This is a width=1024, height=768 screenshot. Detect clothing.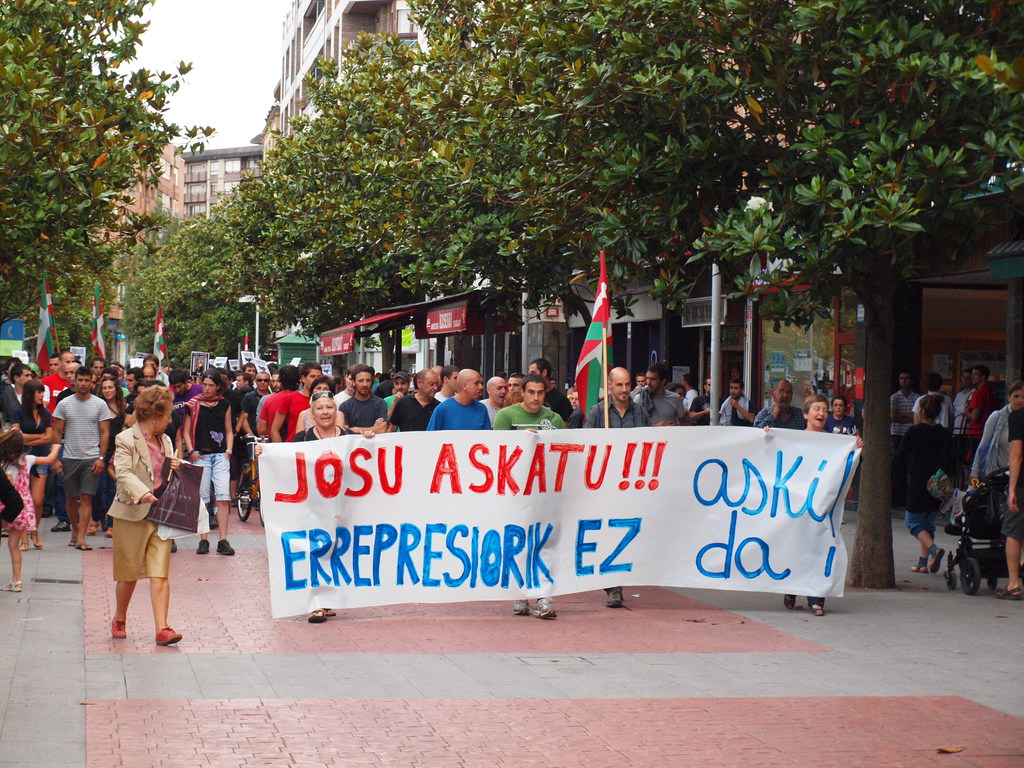
[17,399,54,450].
